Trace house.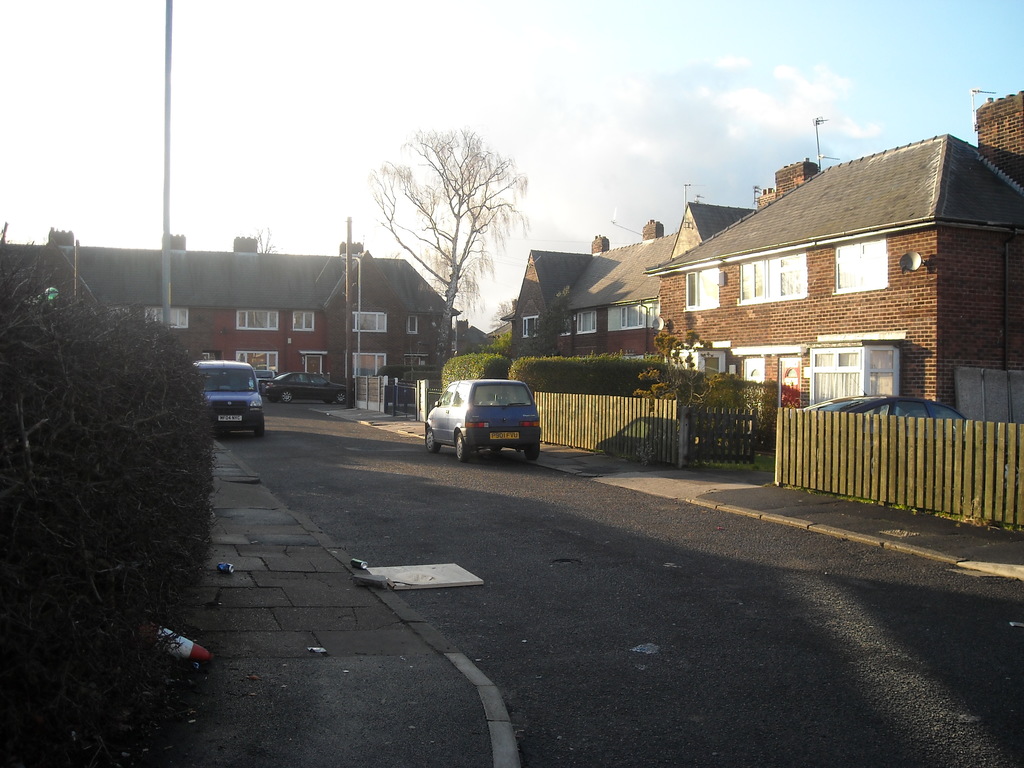
Traced to select_region(976, 84, 1023, 187).
